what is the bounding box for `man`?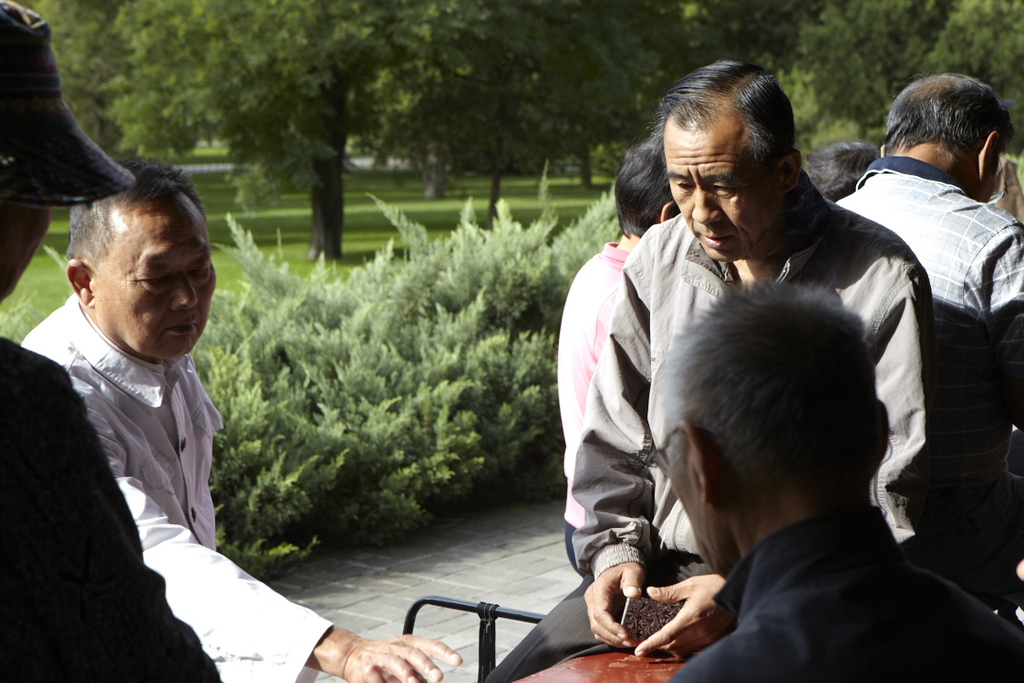
[0, 11, 220, 682].
